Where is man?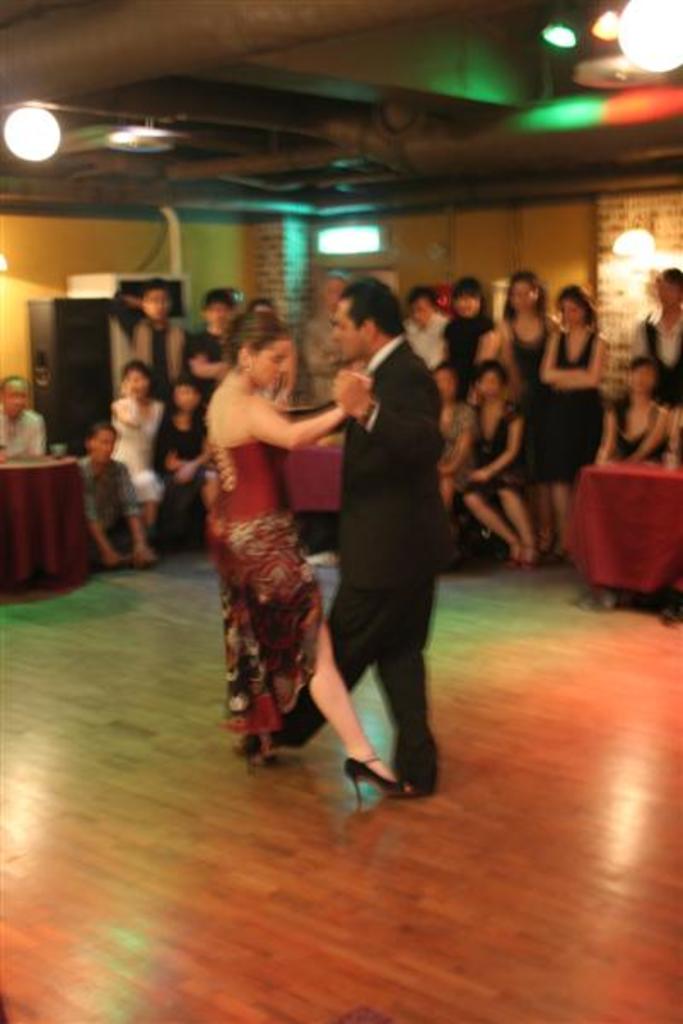
275, 253, 466, 802.
